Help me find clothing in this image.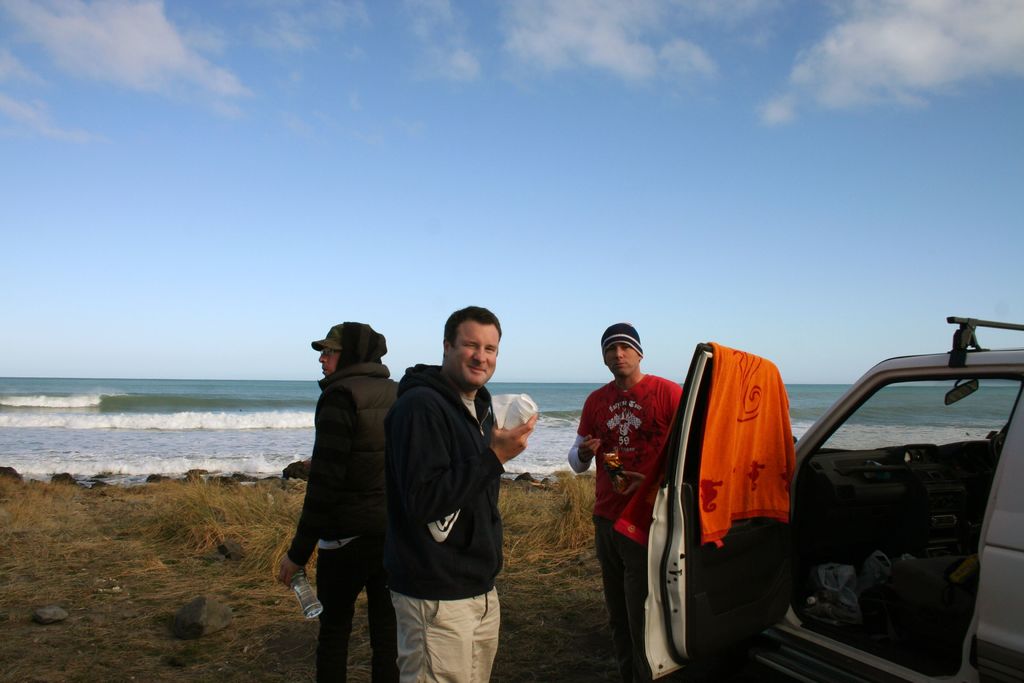
Found it: 385,361,511,599.
